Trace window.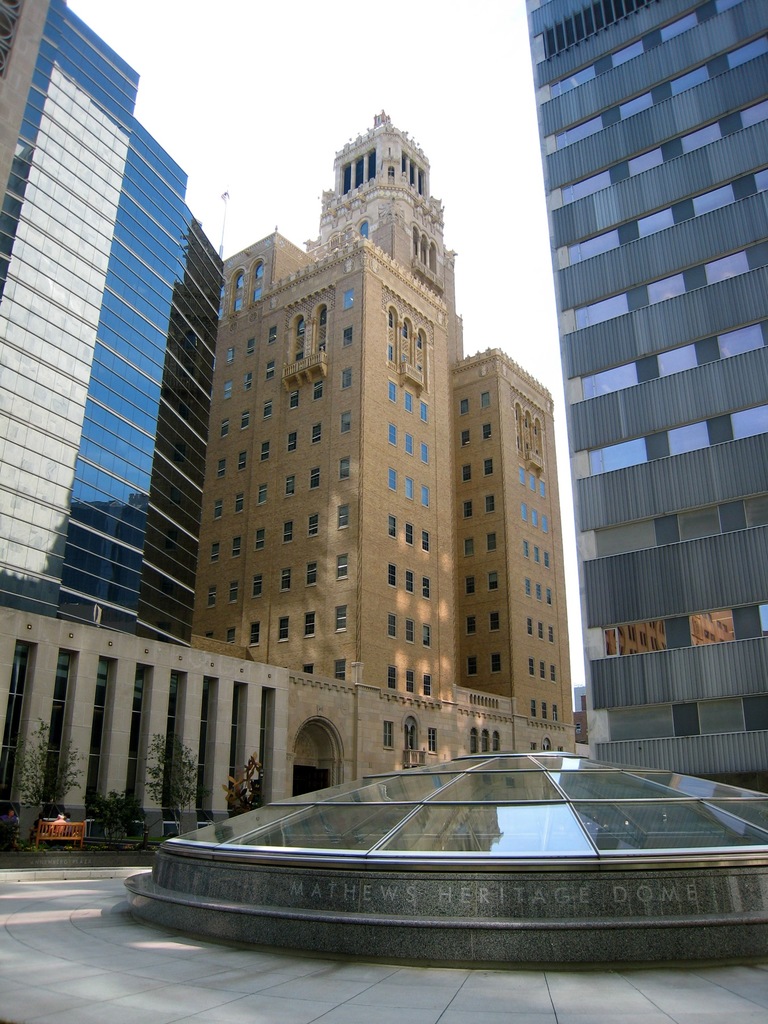
Traced to 251 257 262 295.
